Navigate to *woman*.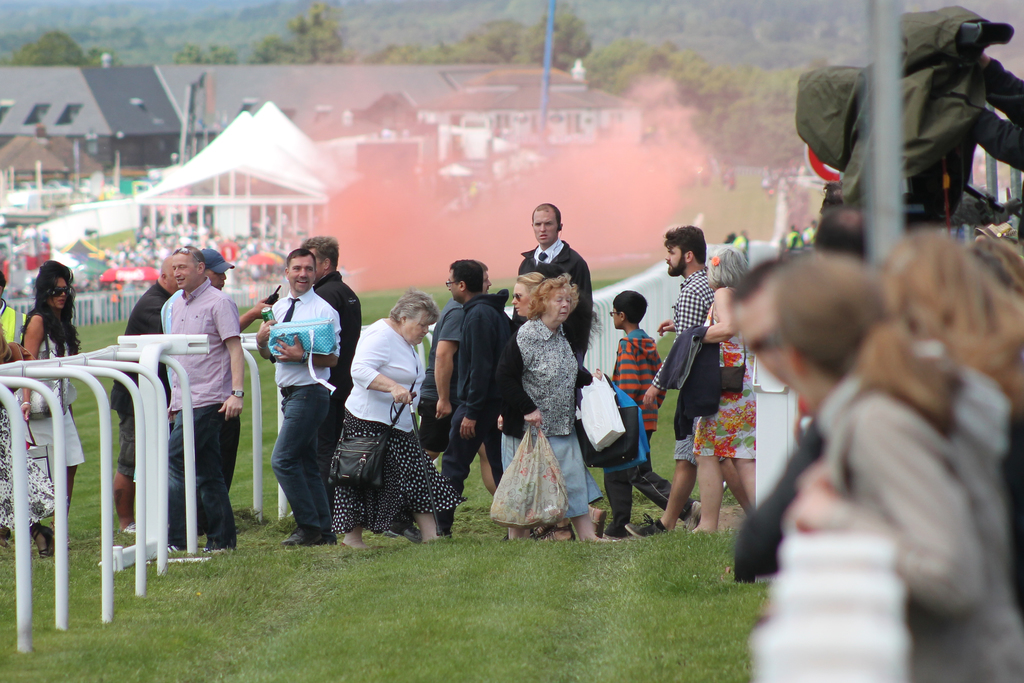
Navigation target: x1=499 y1=275 x2=614 y2=544.
